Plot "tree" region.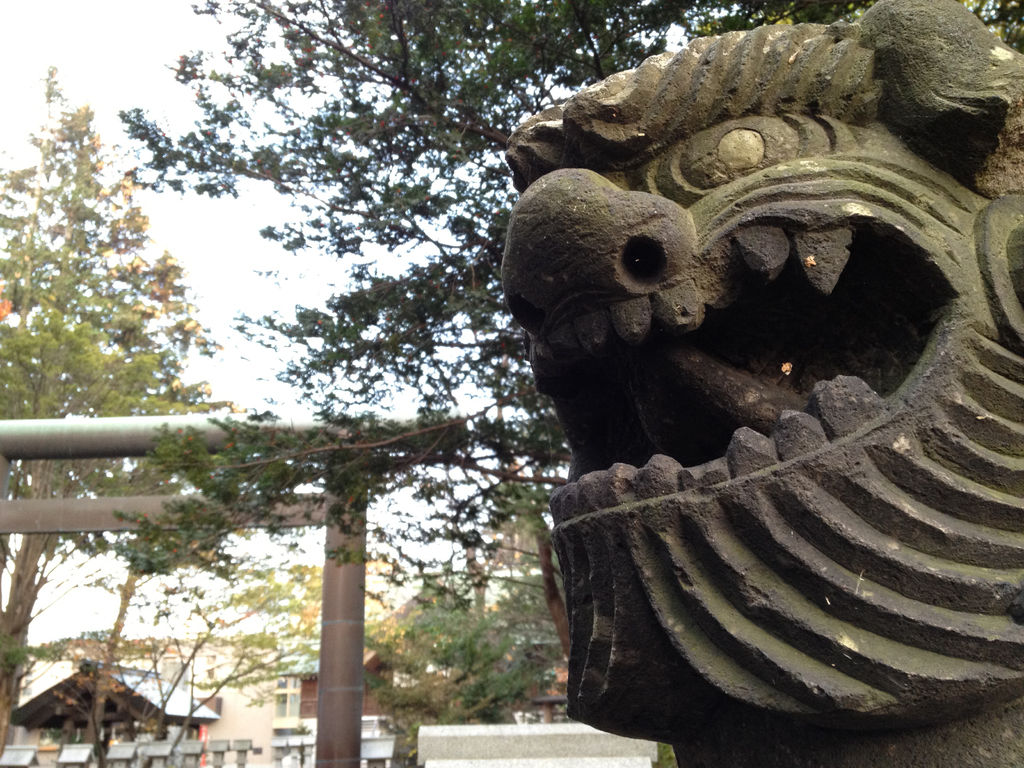
Plotted at [left=350, top=584, right=545, bottom=748].
